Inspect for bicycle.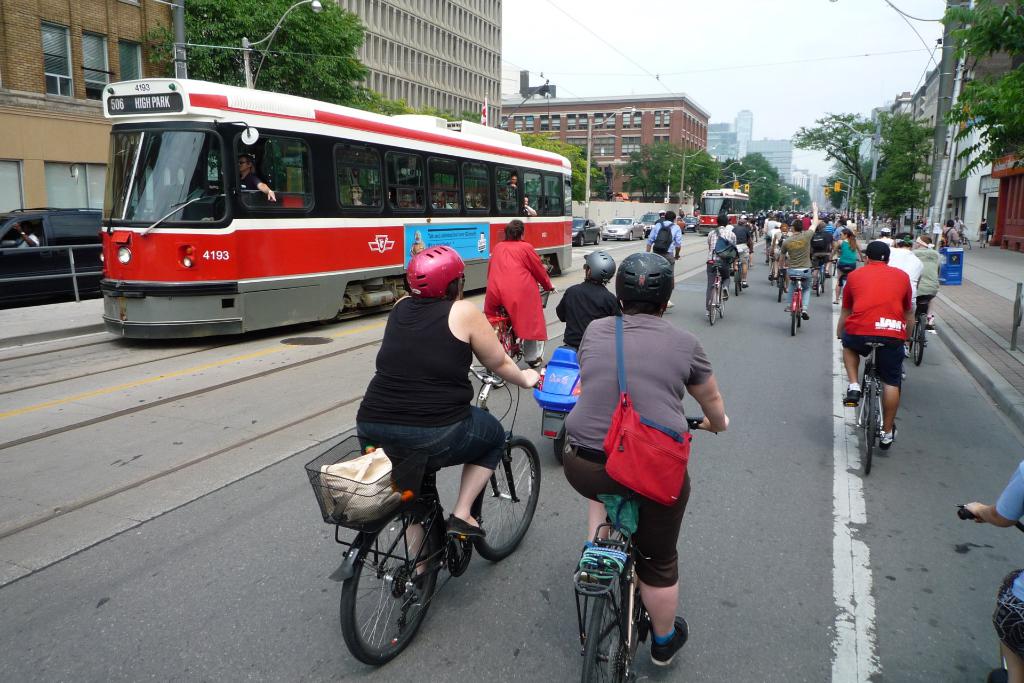
Inspection: [909,302,934,369].
